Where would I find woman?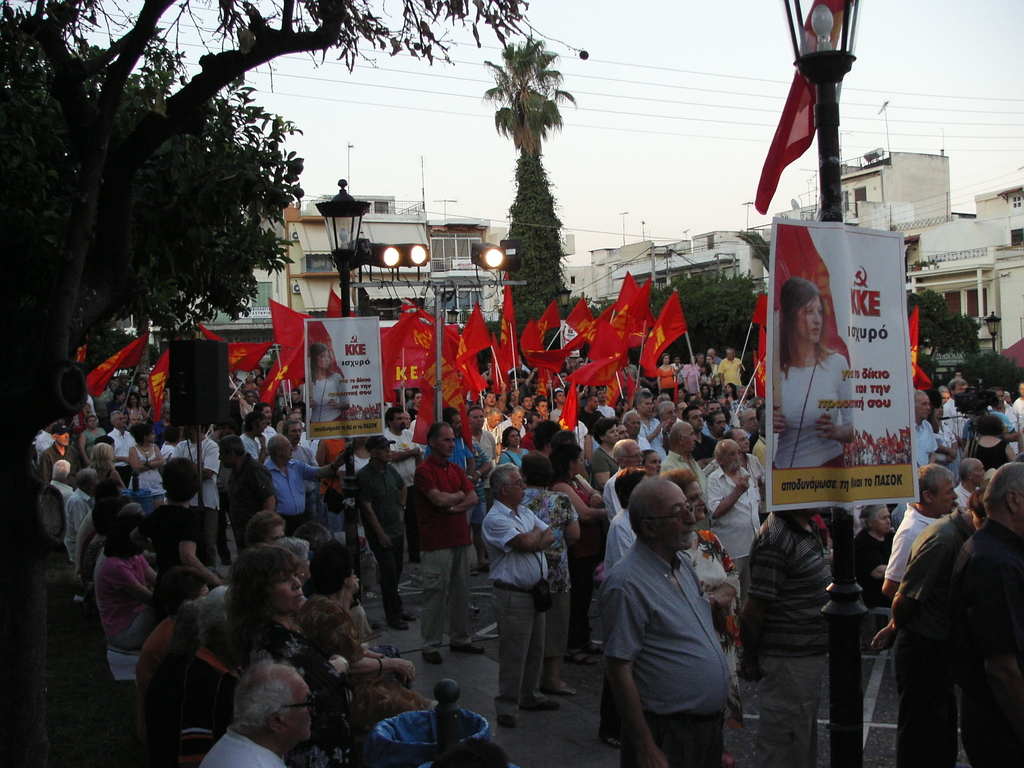
At l=124, t=391, r=147, b=428.
